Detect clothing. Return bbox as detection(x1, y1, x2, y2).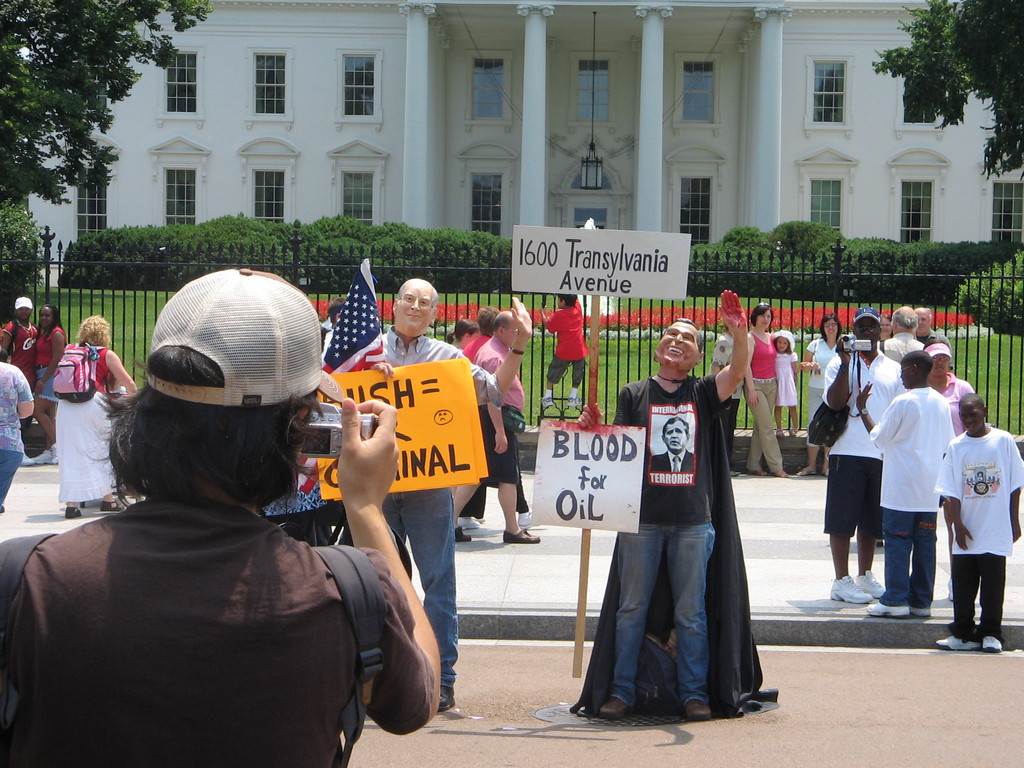
detection(0, 321, 37, 389).
